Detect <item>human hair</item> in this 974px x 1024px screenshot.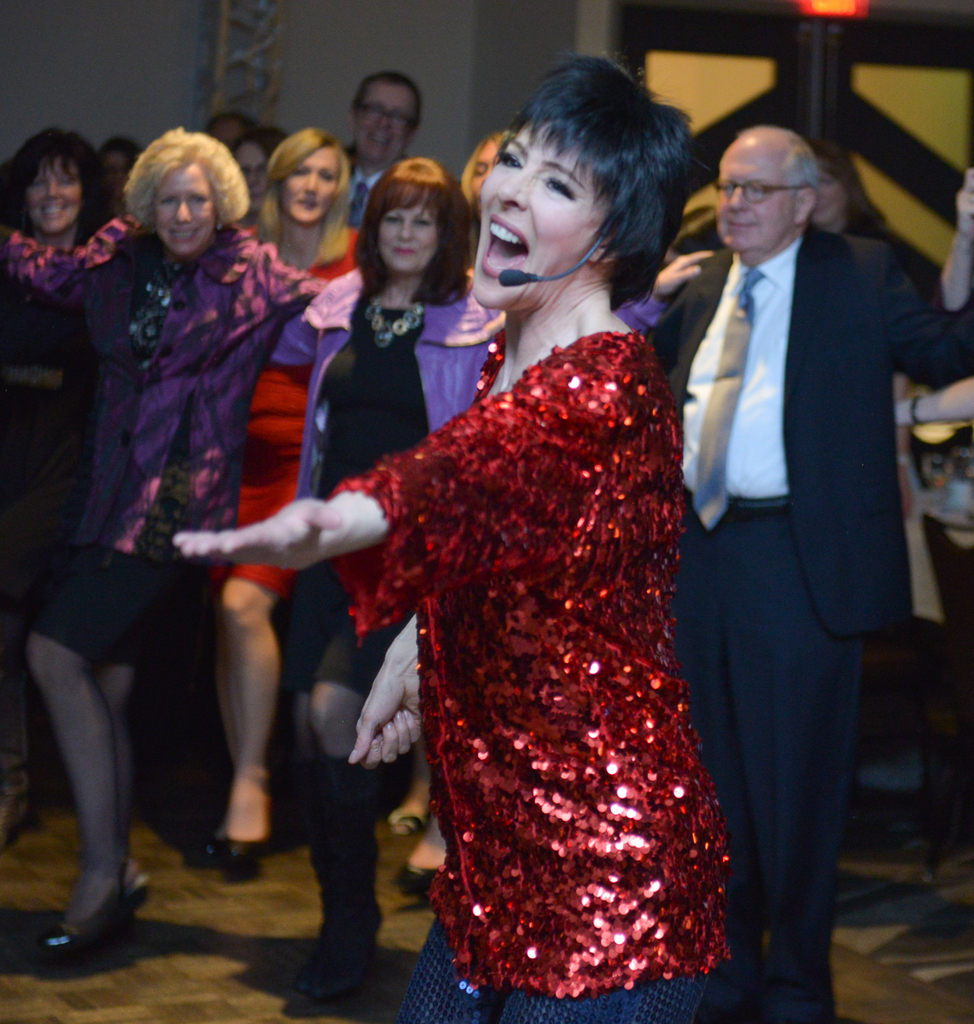
Detection: select_region(94, 136, 140, 193).
